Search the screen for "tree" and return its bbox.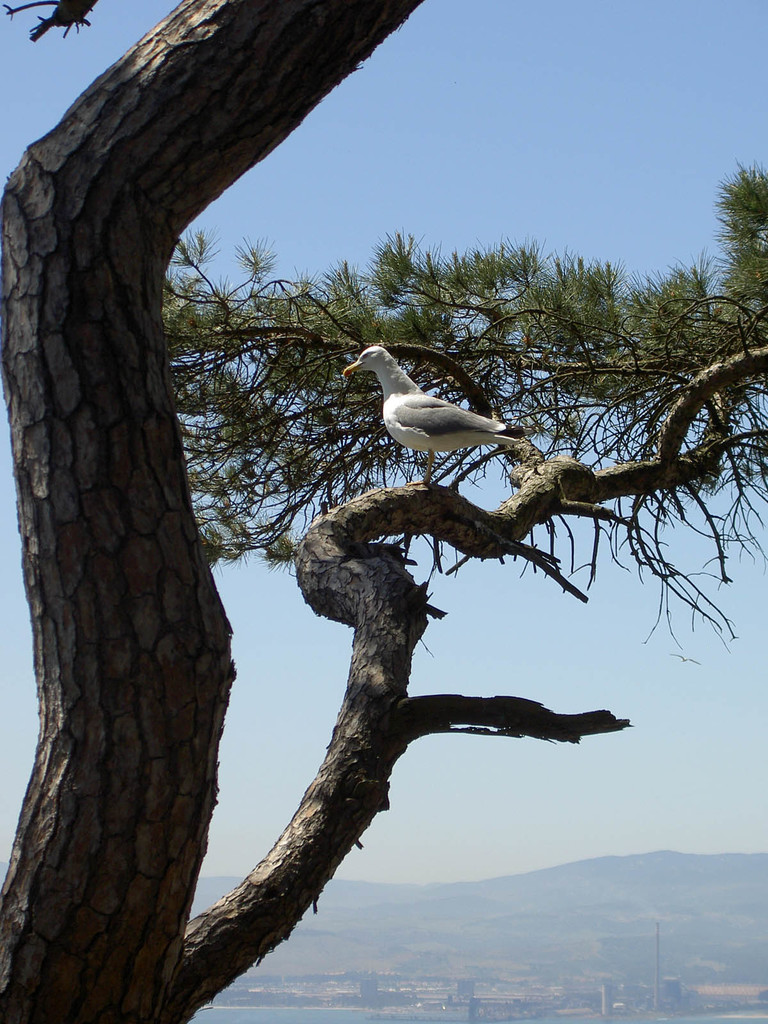
Found: {"x1": 0, "y1": 43, "x2": 767, "y2": 914}.
